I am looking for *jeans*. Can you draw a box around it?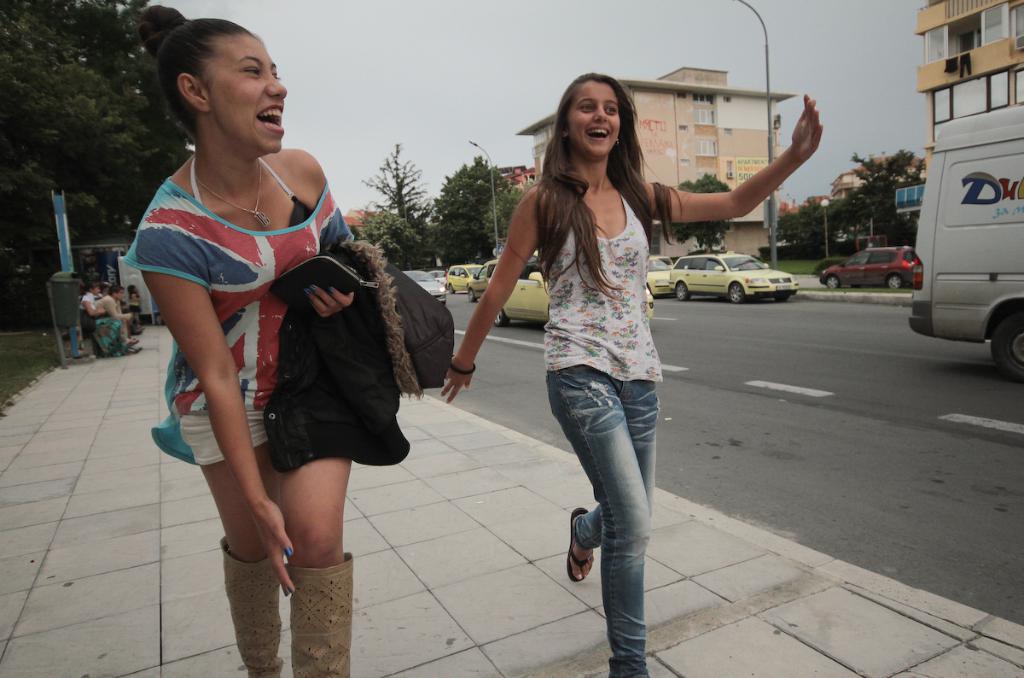
Sure, the bounding box is [x1=545, y1=365, x2=661, y2=663].
